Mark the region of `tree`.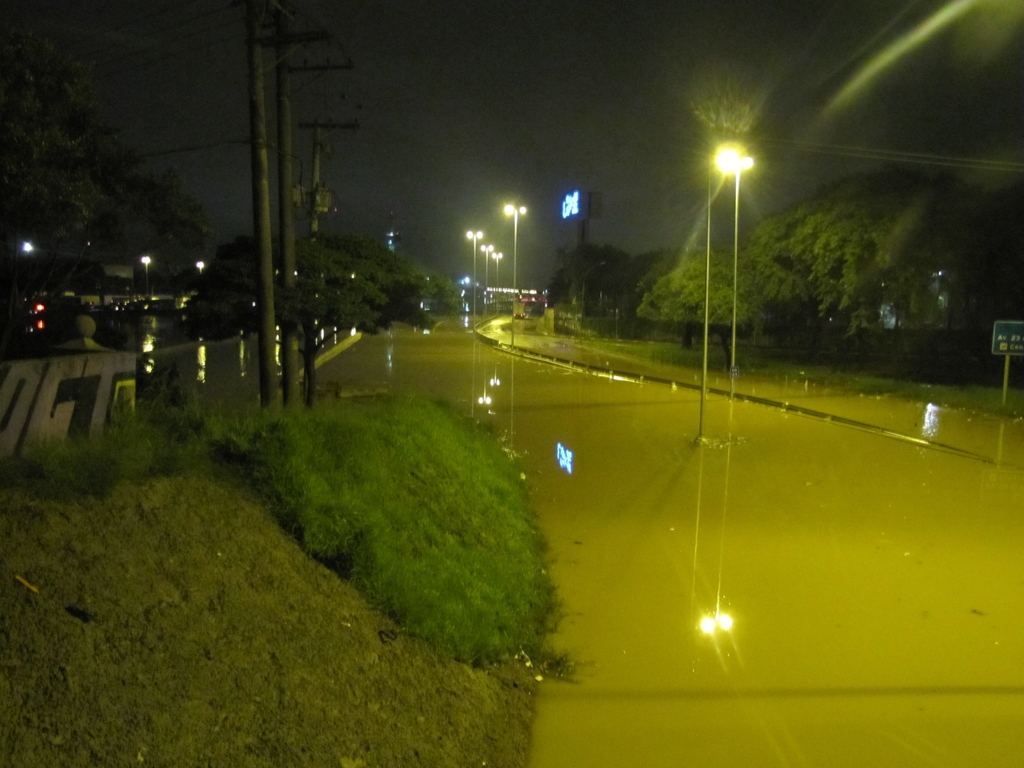
Region: [761,143,938,369].
